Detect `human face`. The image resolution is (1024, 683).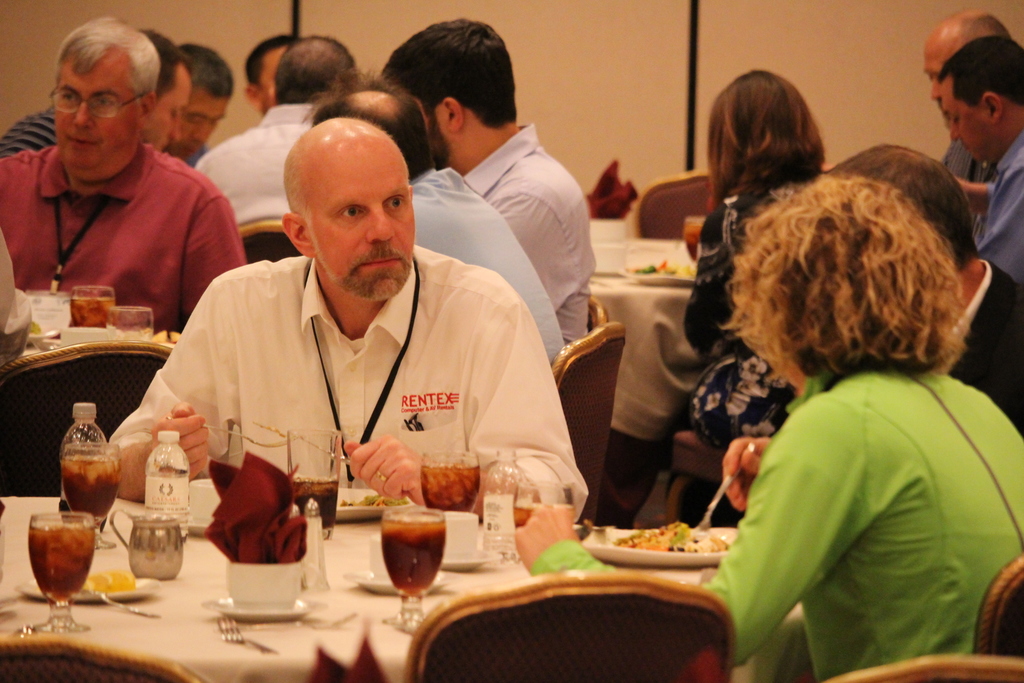
detection(309, 132, 412, 302).
